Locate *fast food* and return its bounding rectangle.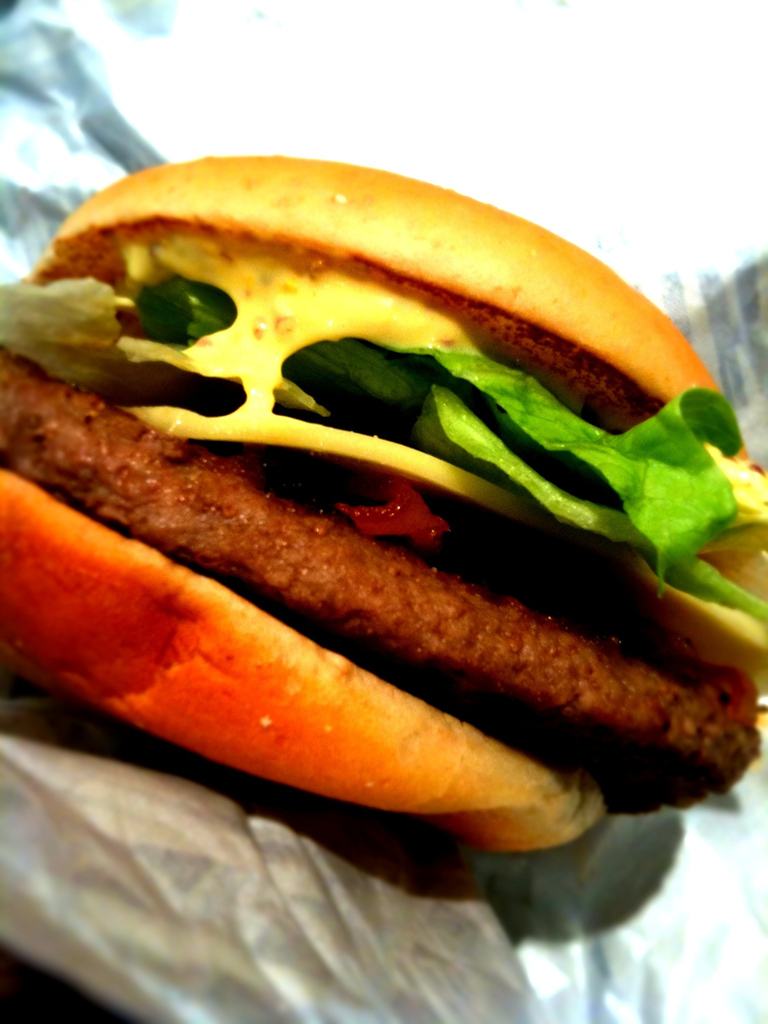
[0,156,767,860].
